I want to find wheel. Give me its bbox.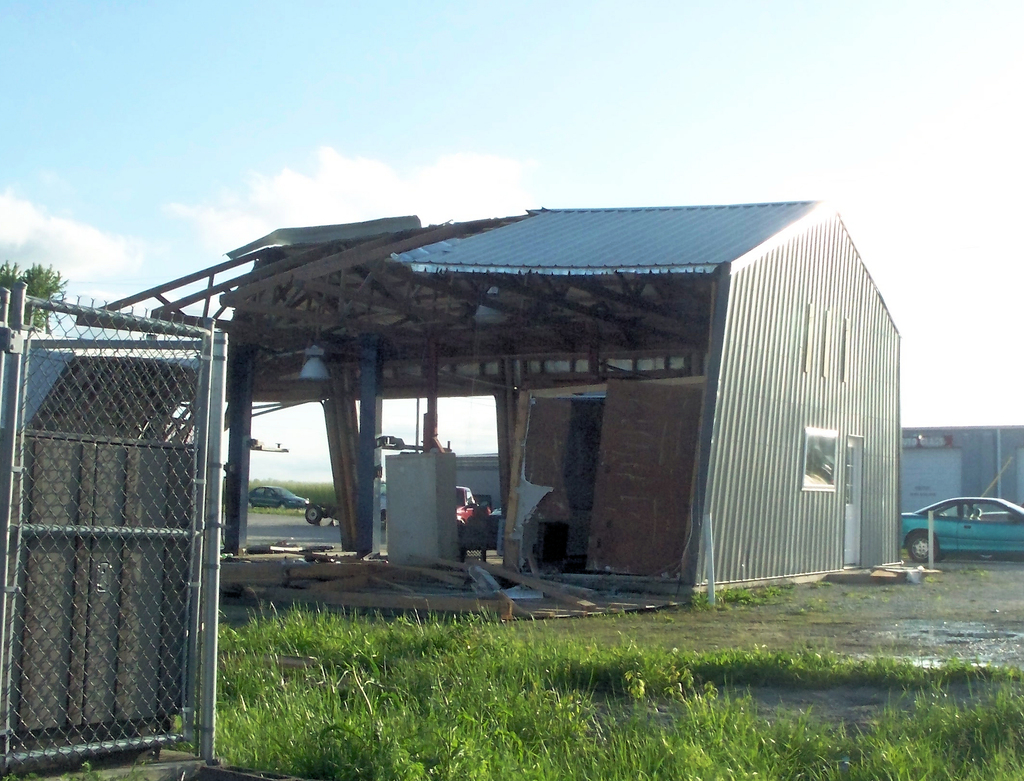
x1=304, y1=503, x2=321, y2=526.
